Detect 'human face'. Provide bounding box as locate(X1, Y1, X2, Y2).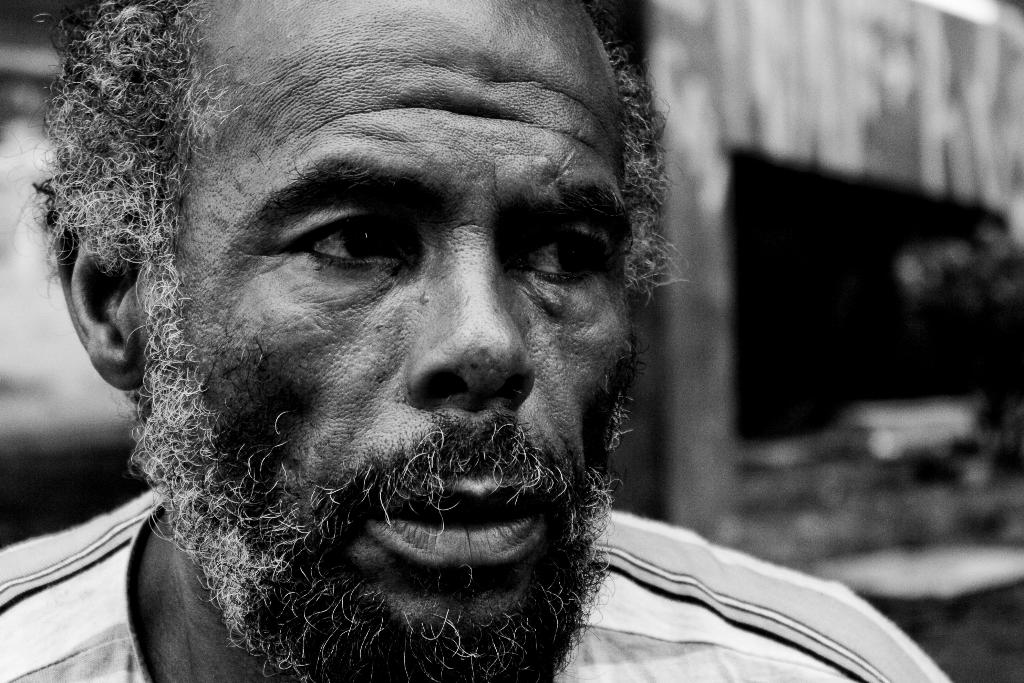
locate(175, 0, 632, 614).
